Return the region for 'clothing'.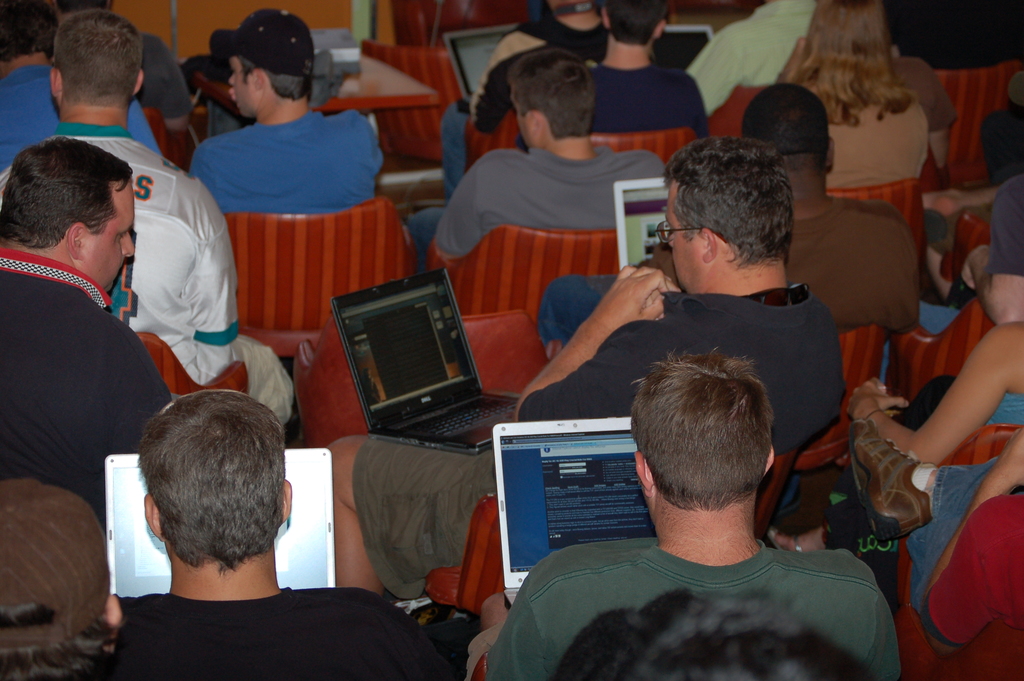
crop(785, 185, 920, 340).
